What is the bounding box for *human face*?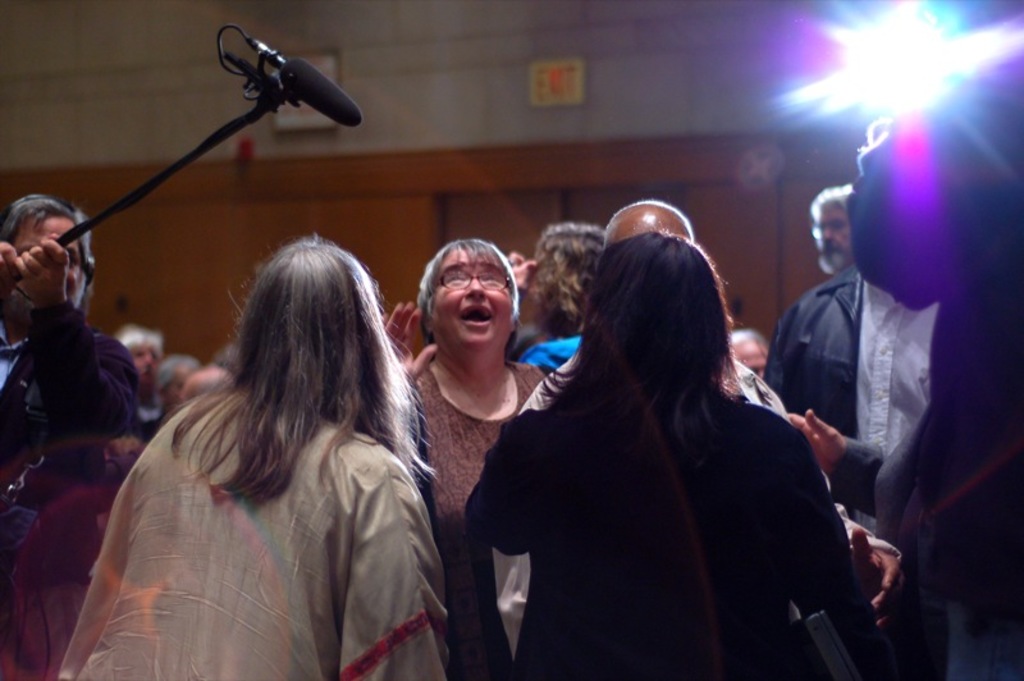
[x1=435, y1=247, x2=513, y2=349].
